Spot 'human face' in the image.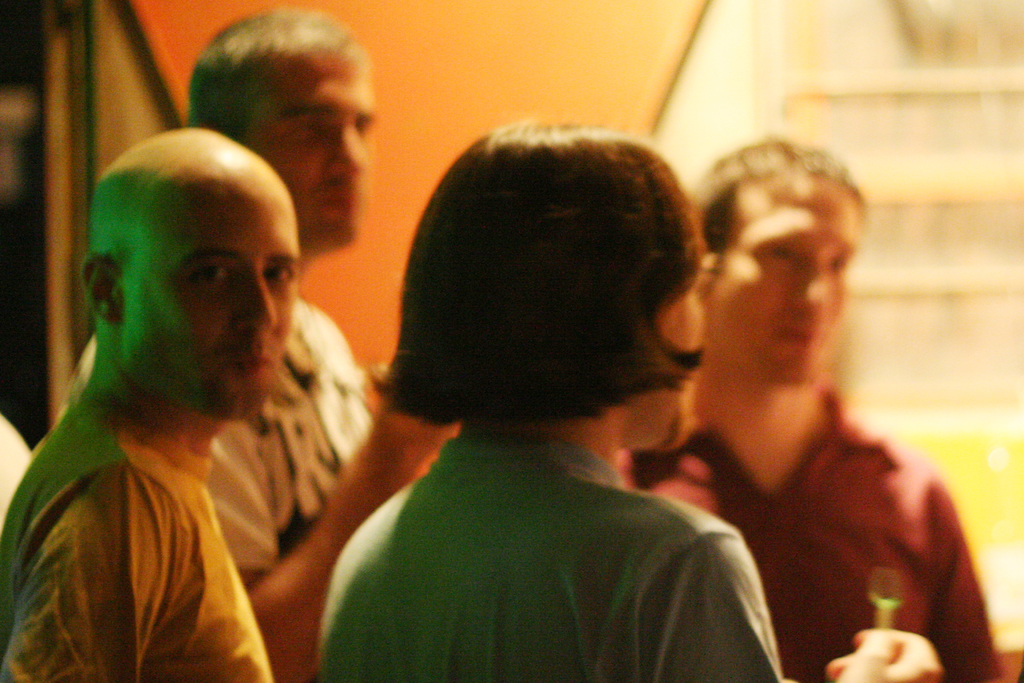
'human face' found at <box>246,51,378,250</box>.
